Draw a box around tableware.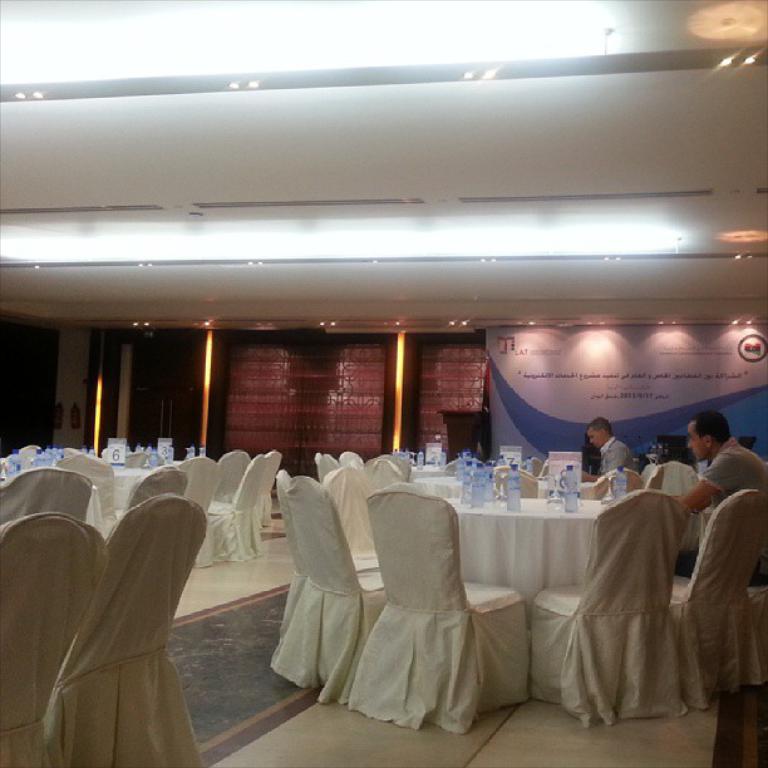
rect(547, 472, 567, 511).
